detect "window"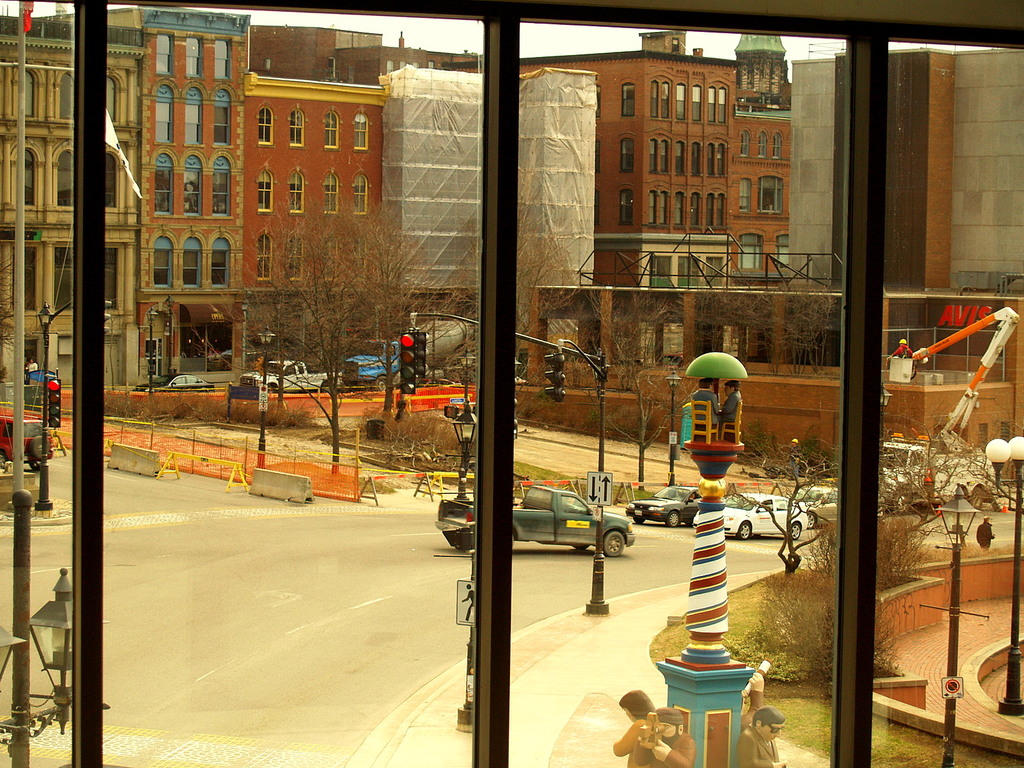
bbox(156, 150, 173, 212)
